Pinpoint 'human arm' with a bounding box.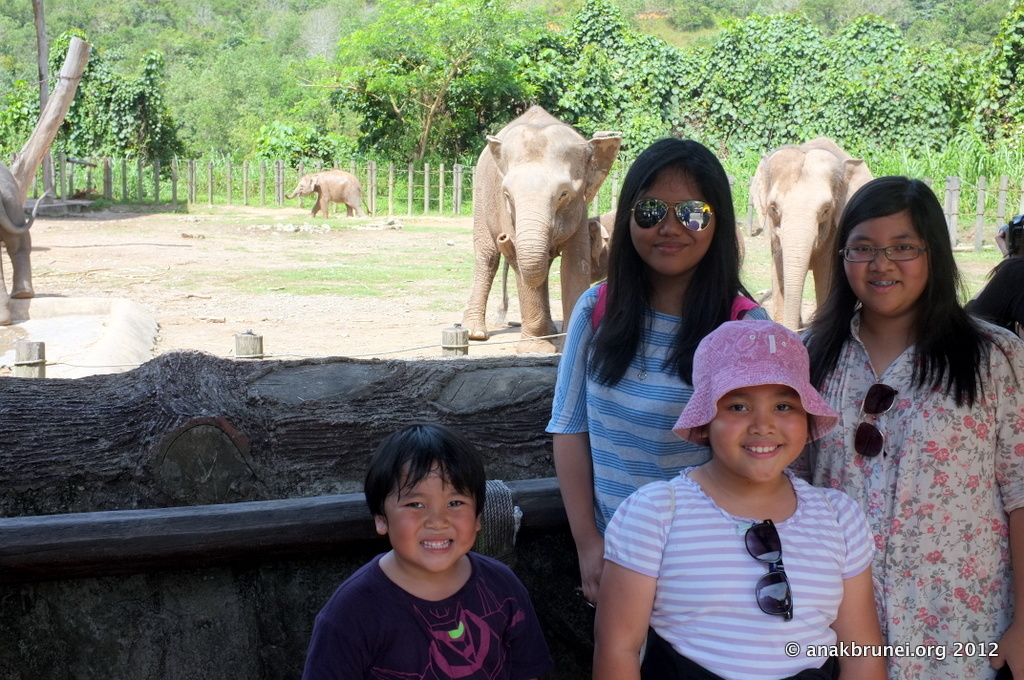
{"x1": 975, "y1": 329, "x2": 1023, "y2": 679}.
